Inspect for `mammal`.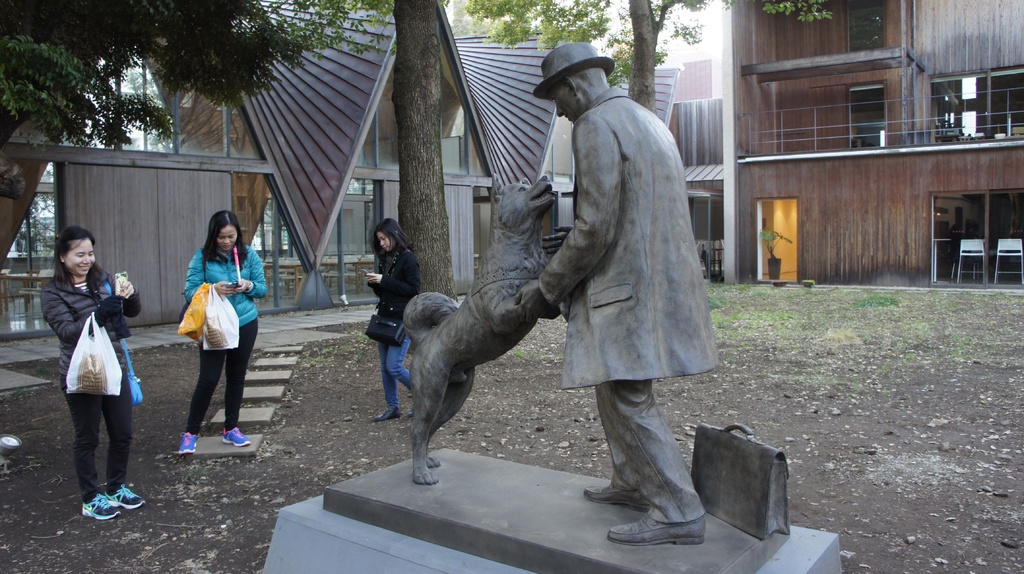
Inspection: BBox(171, 211, 266, 458).
